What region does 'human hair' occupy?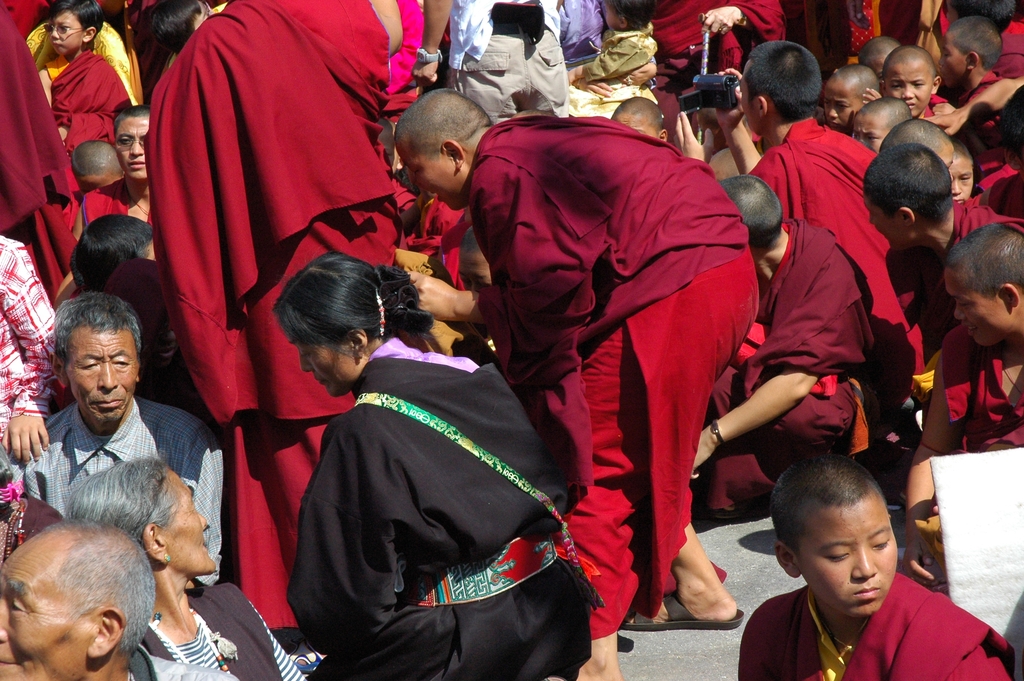
[945, 16, 1004, 72].
